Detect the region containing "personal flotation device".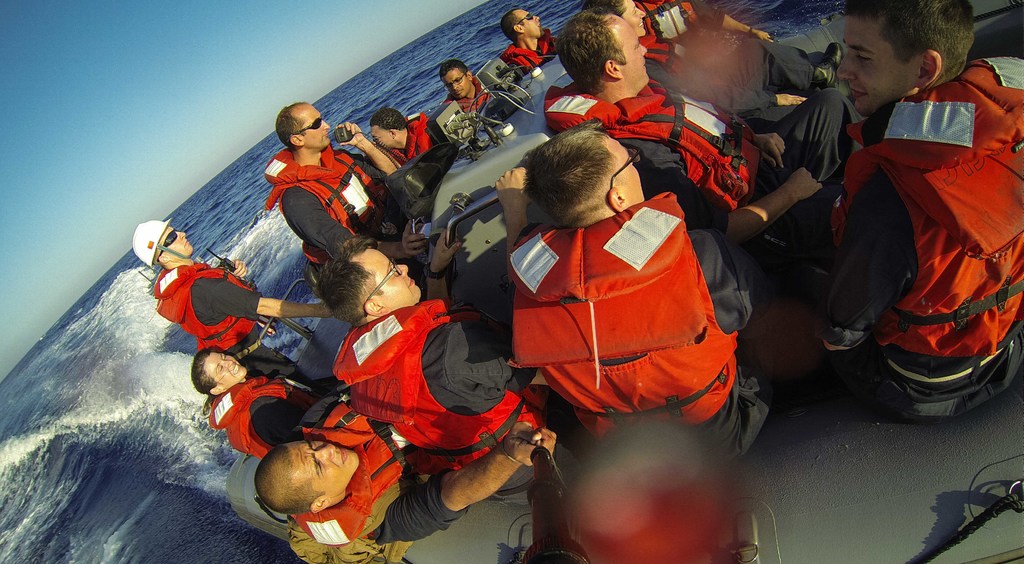
[545, 72, 762, 214].
